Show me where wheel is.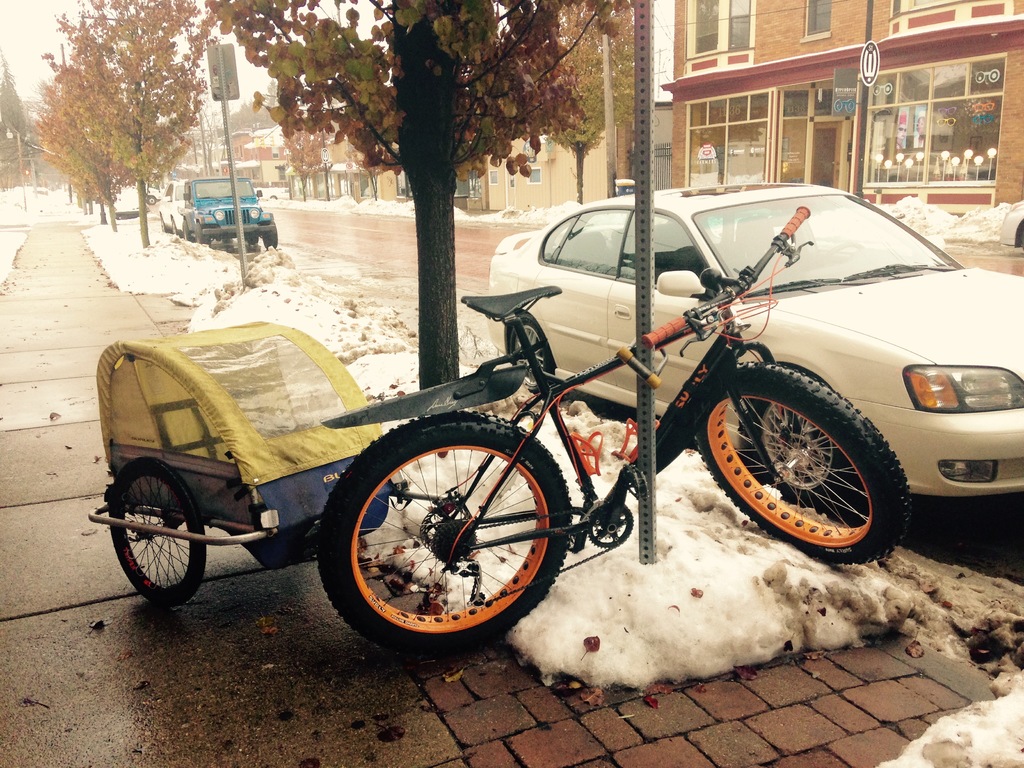
wheel is at [244,236,255,247].
